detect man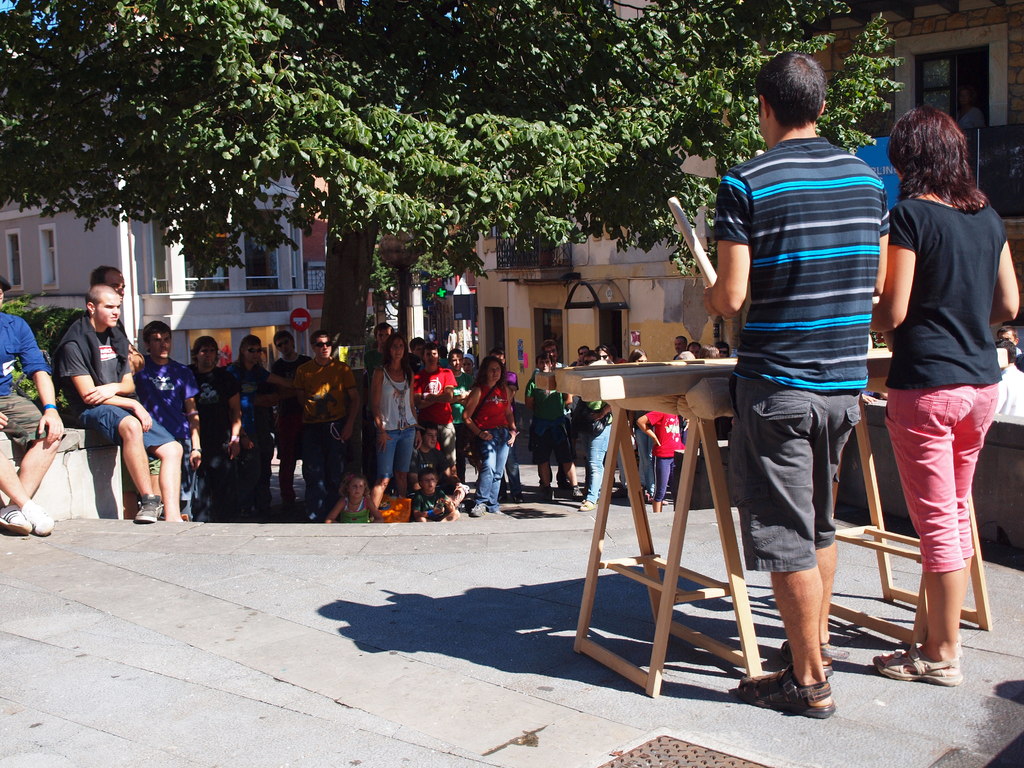
left=675, top=333, right=689, bottom=359
